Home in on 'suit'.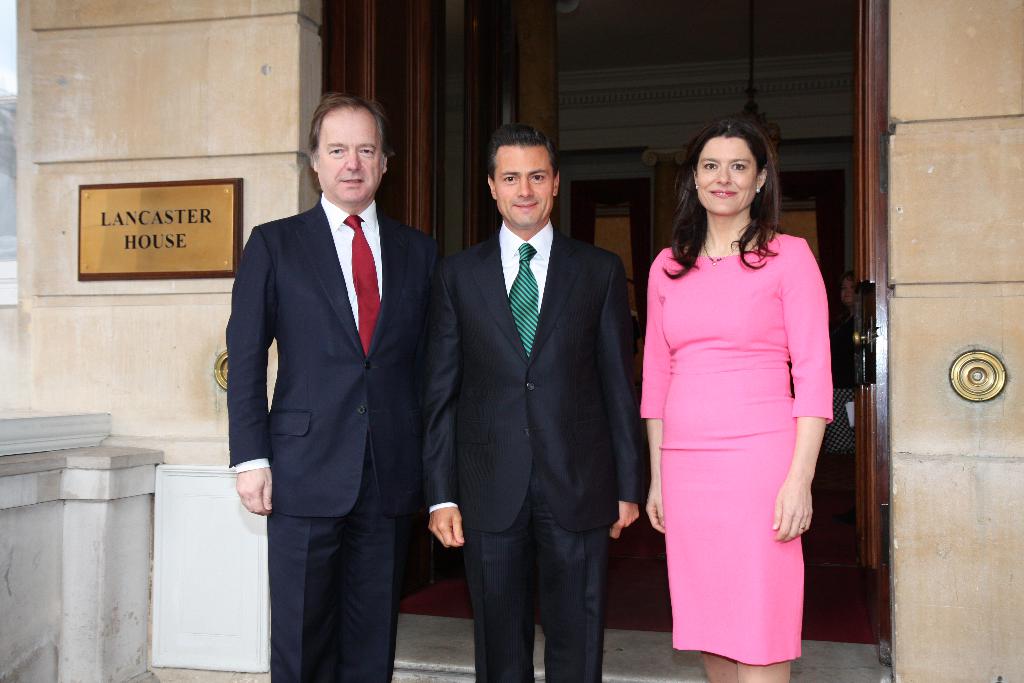
Homed in at [429, 96, 641, 682].
